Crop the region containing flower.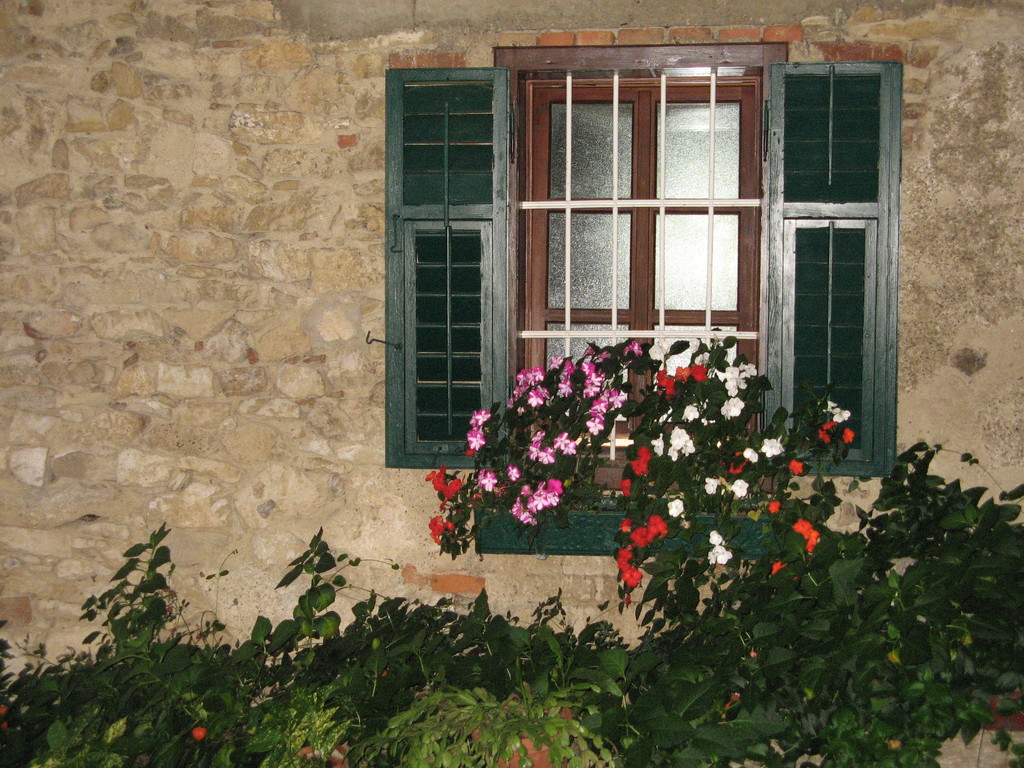
Crop region: Rect(666, 497, 682, 518).
